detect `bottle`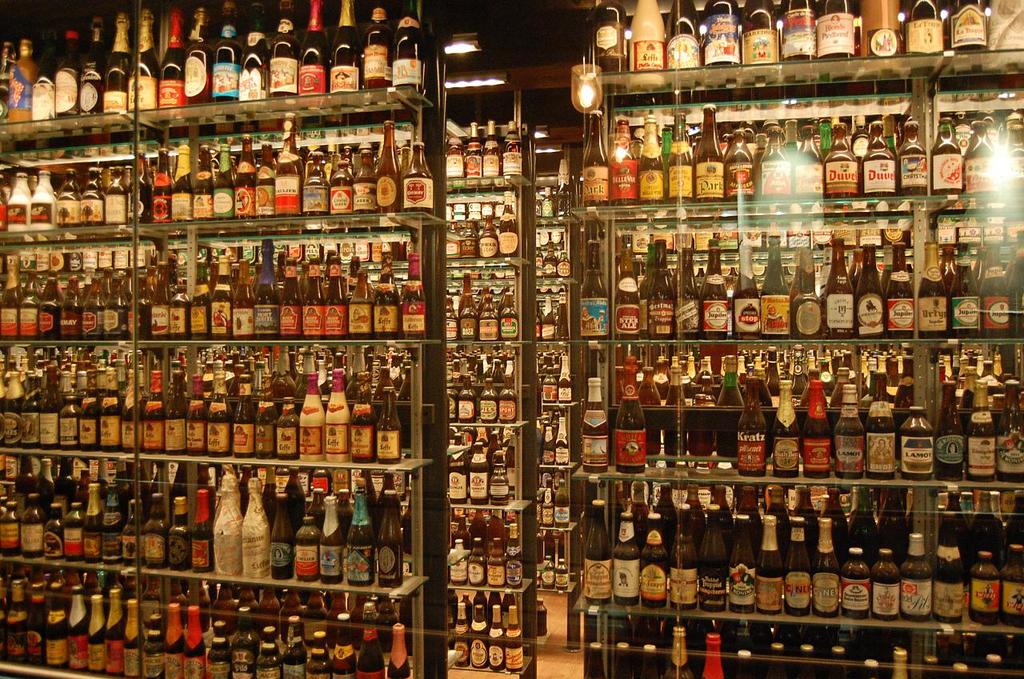
locate(543, 294, 556, 348)
